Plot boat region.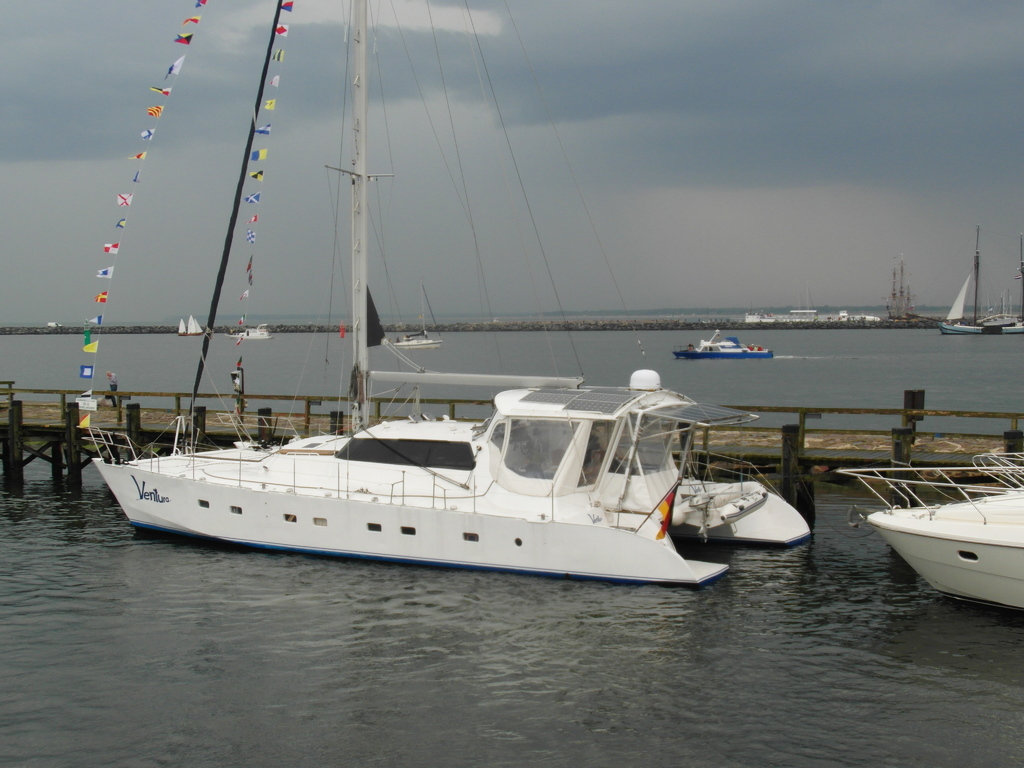
Plotted at BBox(177, 314, 207, 337).
